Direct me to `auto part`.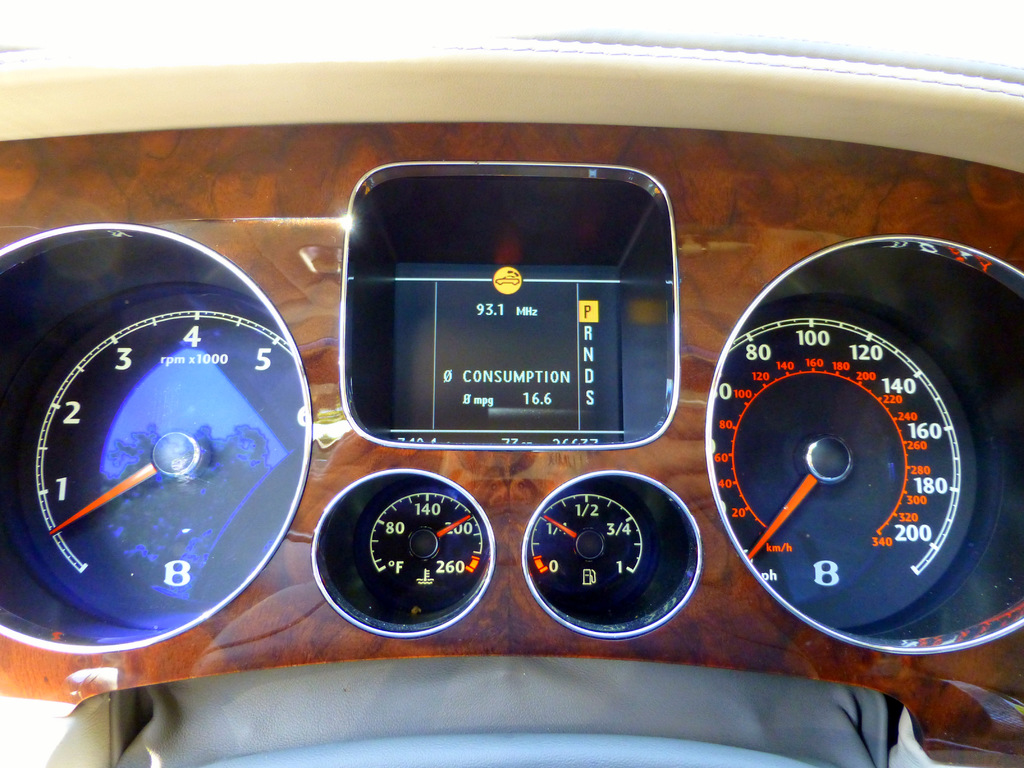
Direction: region(0, 60, 1023, 767).
